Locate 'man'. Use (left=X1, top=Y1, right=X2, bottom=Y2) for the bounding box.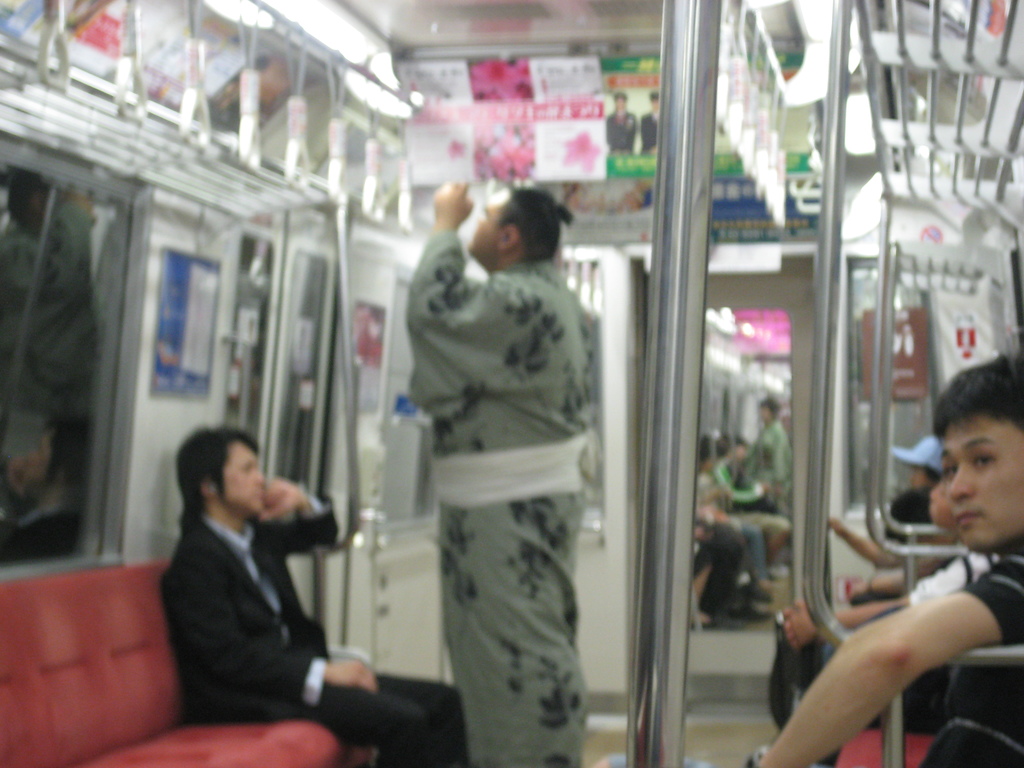
(left=700, top=424, right=767, bottom=607).
